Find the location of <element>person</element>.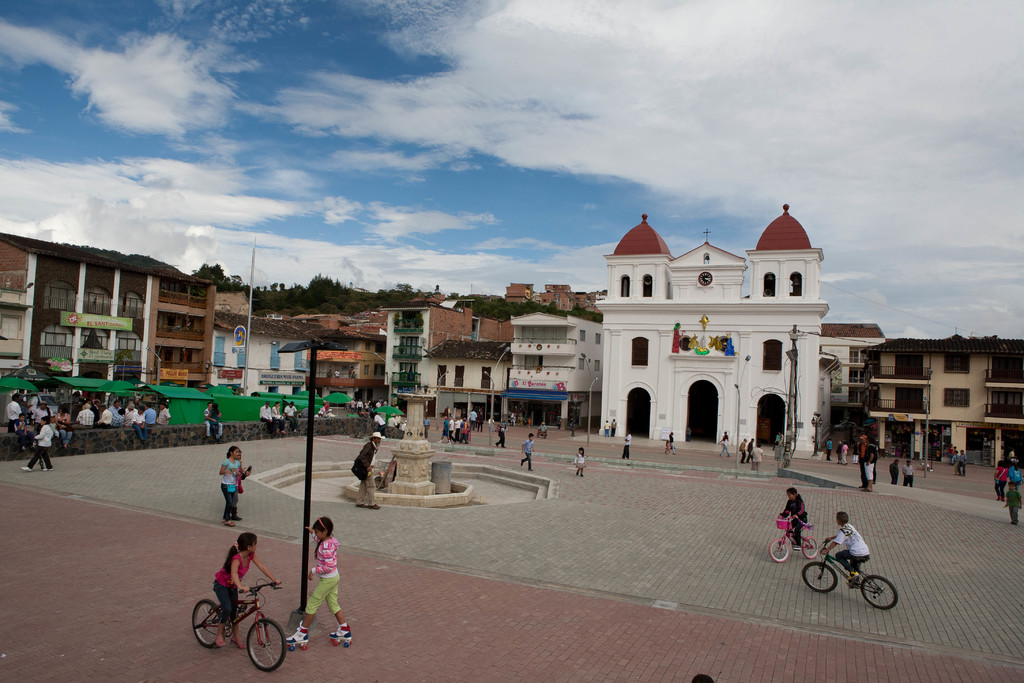
Location: (left=476, top=413, right=484, bottom=434).
